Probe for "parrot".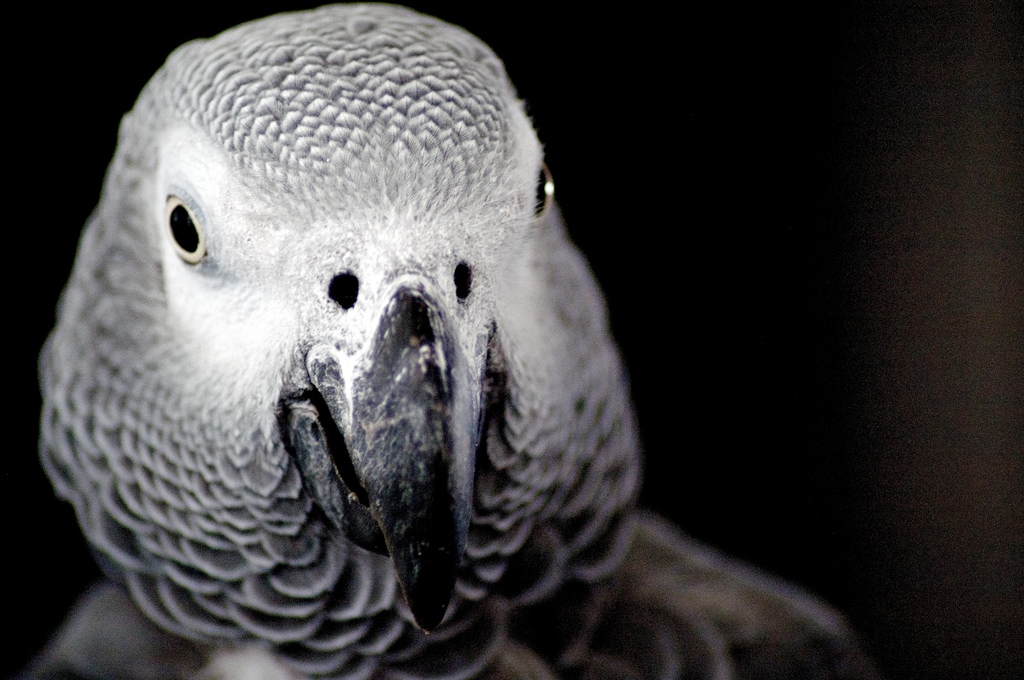
Probe result: BBox(28, 0, 873, 679).
